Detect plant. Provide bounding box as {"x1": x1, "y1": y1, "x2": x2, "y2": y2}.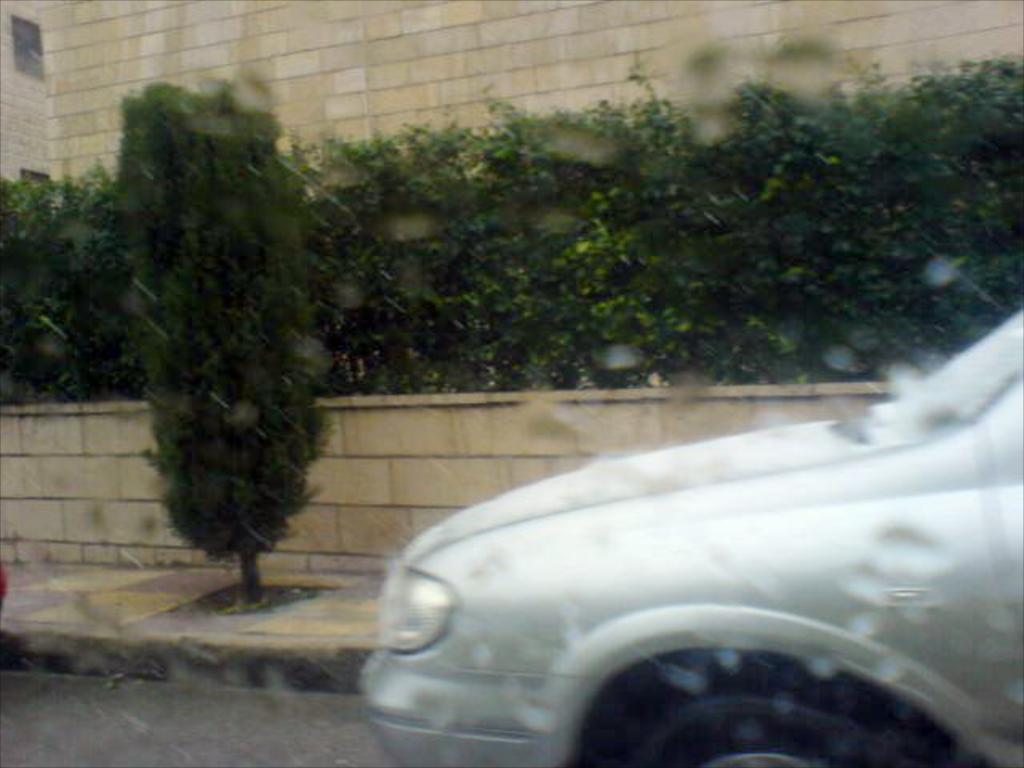
{"x1": 106, "y1": 86, "x2": 381, "y2": 574}.
